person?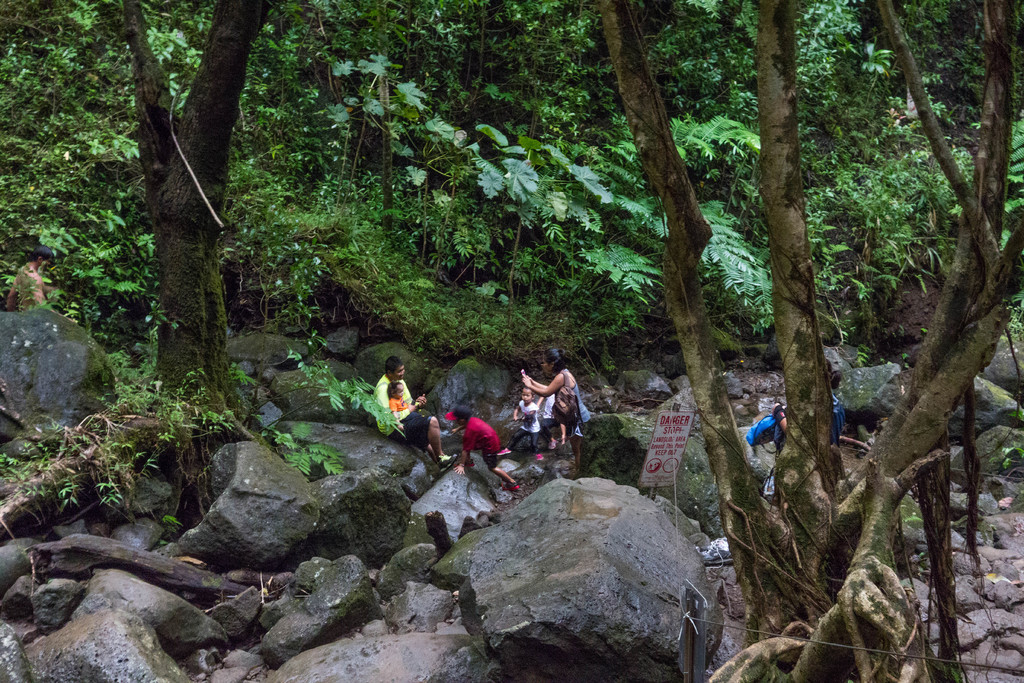
left=372, top=359, right=412, bottom=431
